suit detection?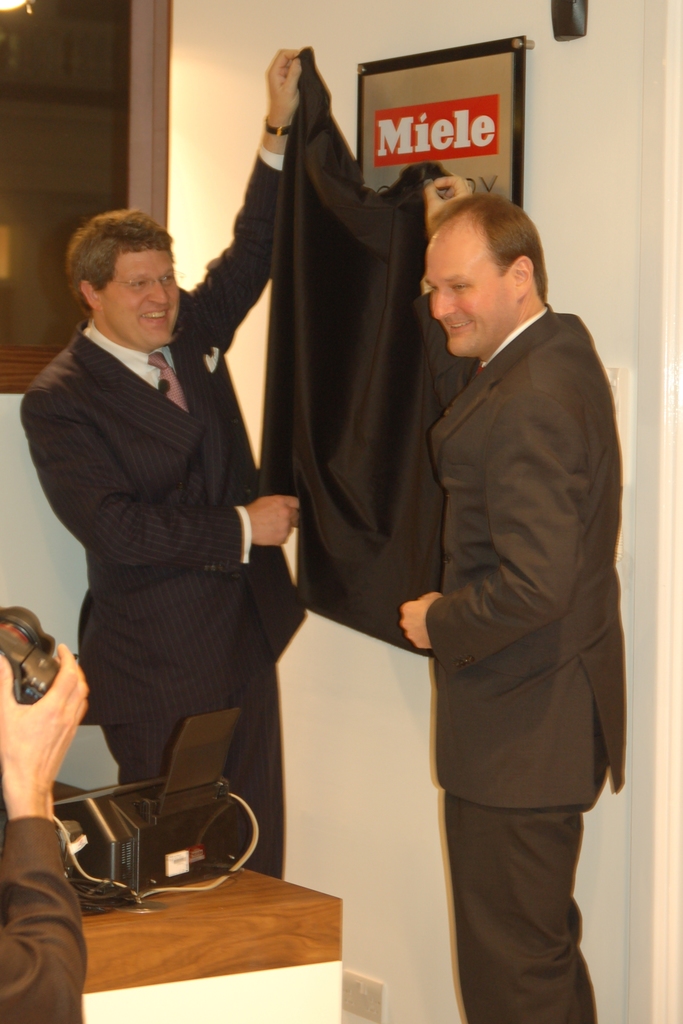
select_region(425, 300, 623, 1023)
